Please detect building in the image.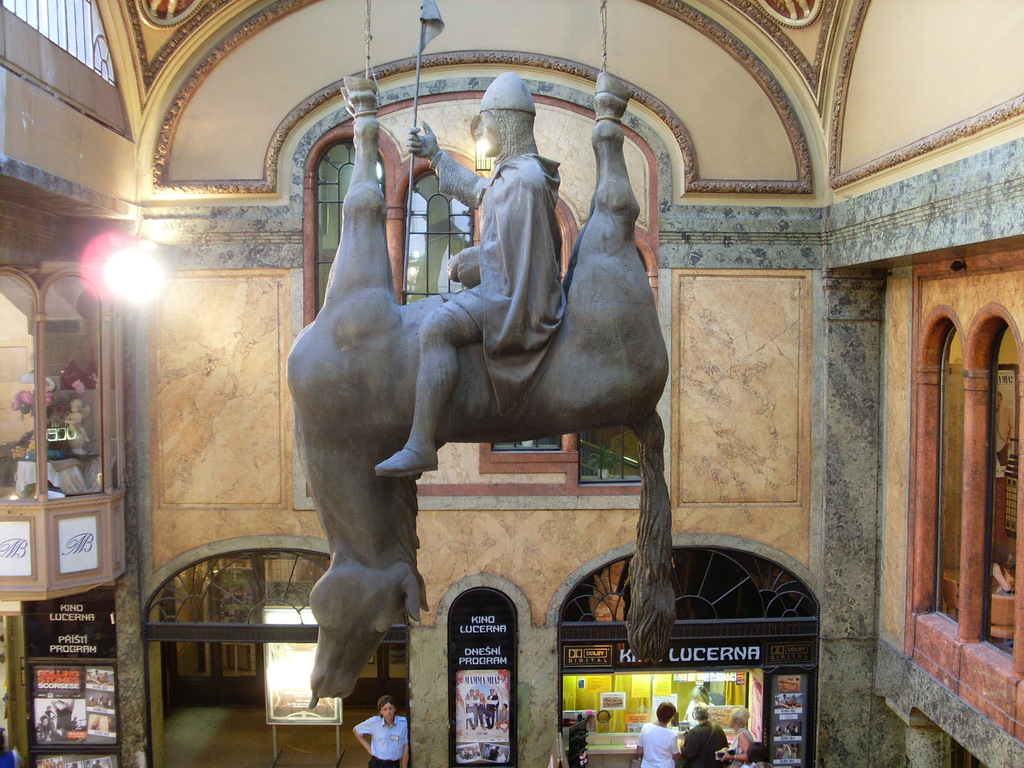
[x1=0, y1=0, x2=1023, y2=767].
